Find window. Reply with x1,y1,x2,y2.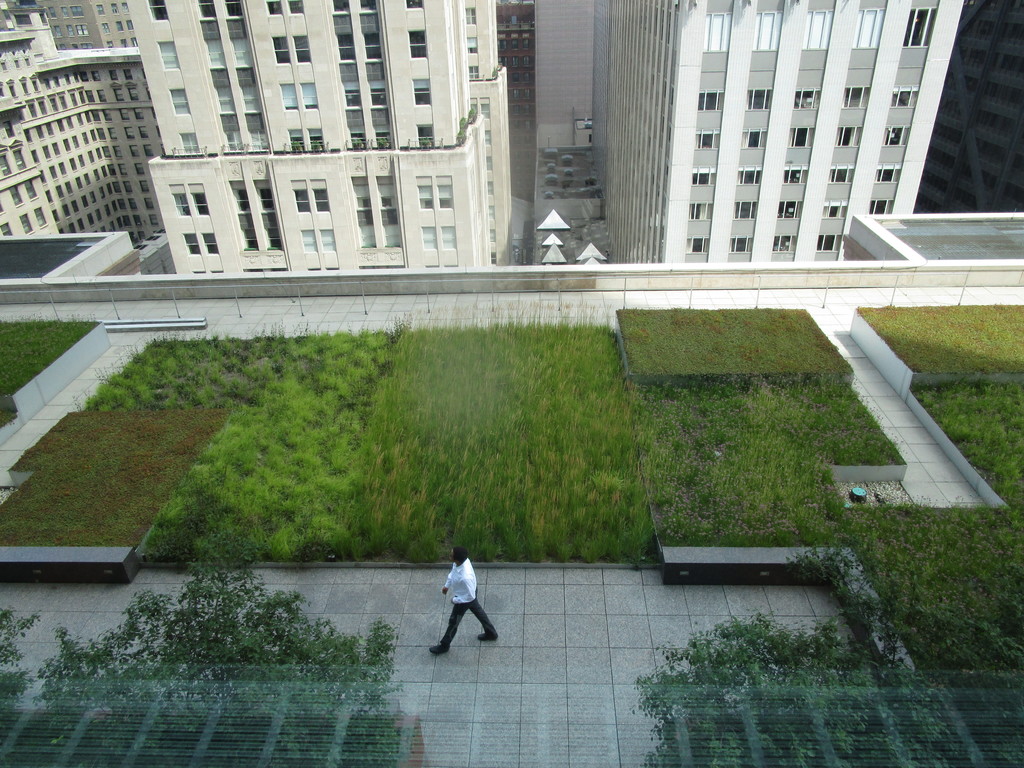
784,166,808,187.
